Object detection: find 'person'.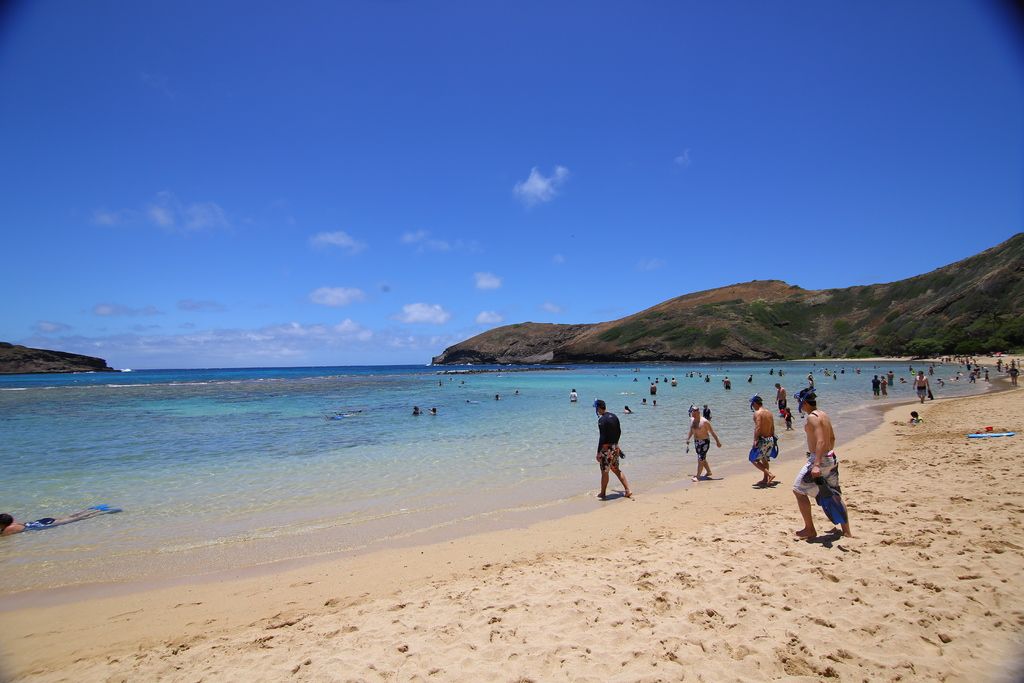
594/395/633/499.
